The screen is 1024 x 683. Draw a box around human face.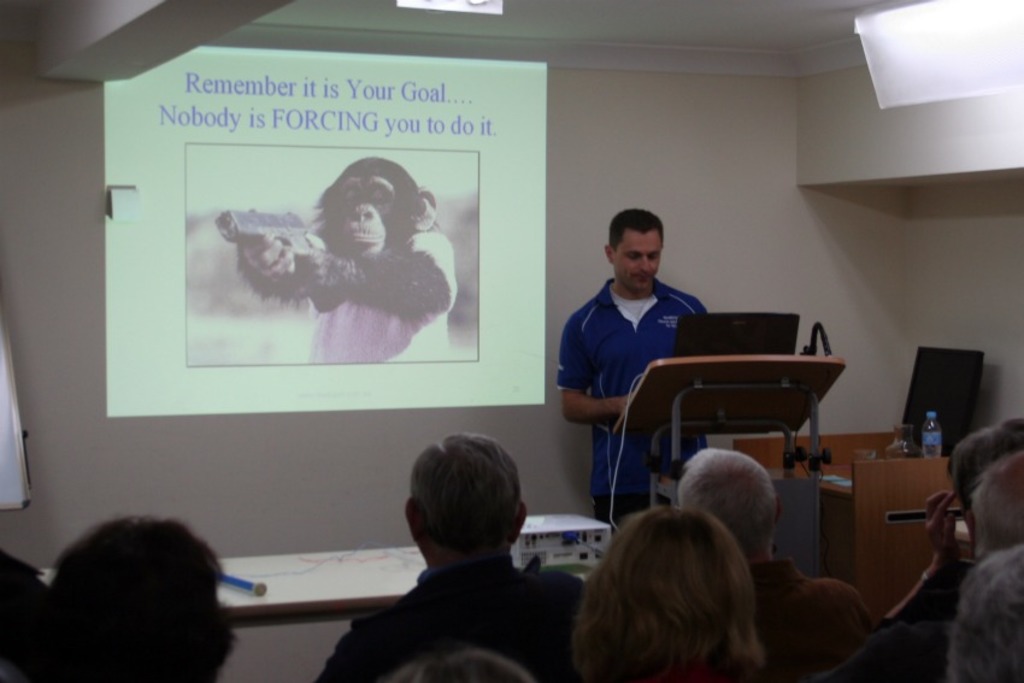
616, 225, 665, 287.
